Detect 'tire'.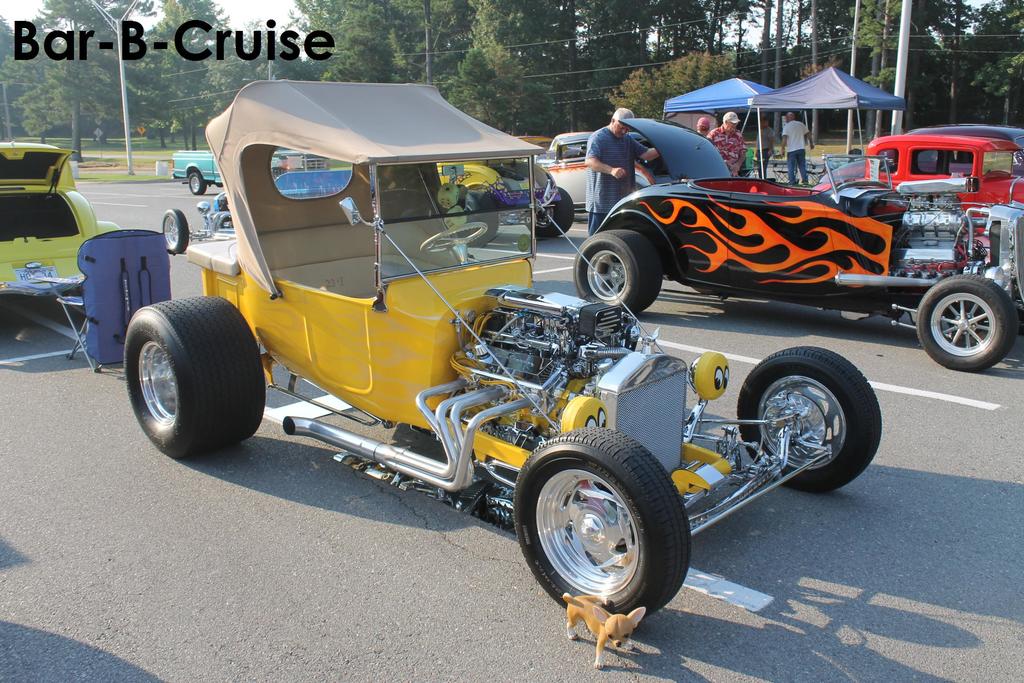
Detected at box=[159, 206, 192, 258].
